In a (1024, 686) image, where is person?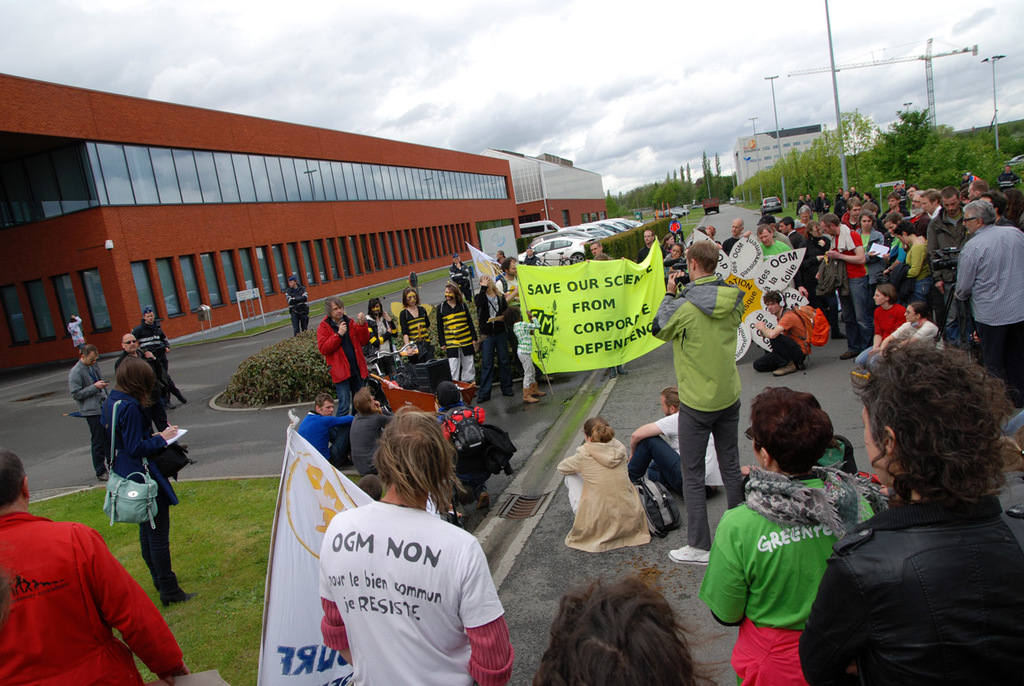
[x1=994, y1=164, x2=1017, y2=193].
